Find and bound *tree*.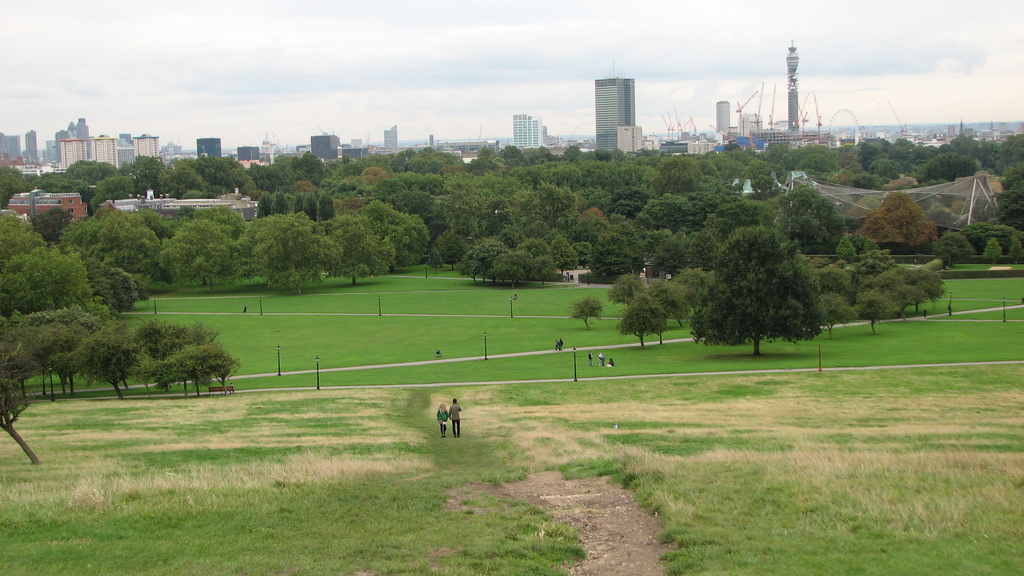
Bound: crop(29, 168, 84, 196).
